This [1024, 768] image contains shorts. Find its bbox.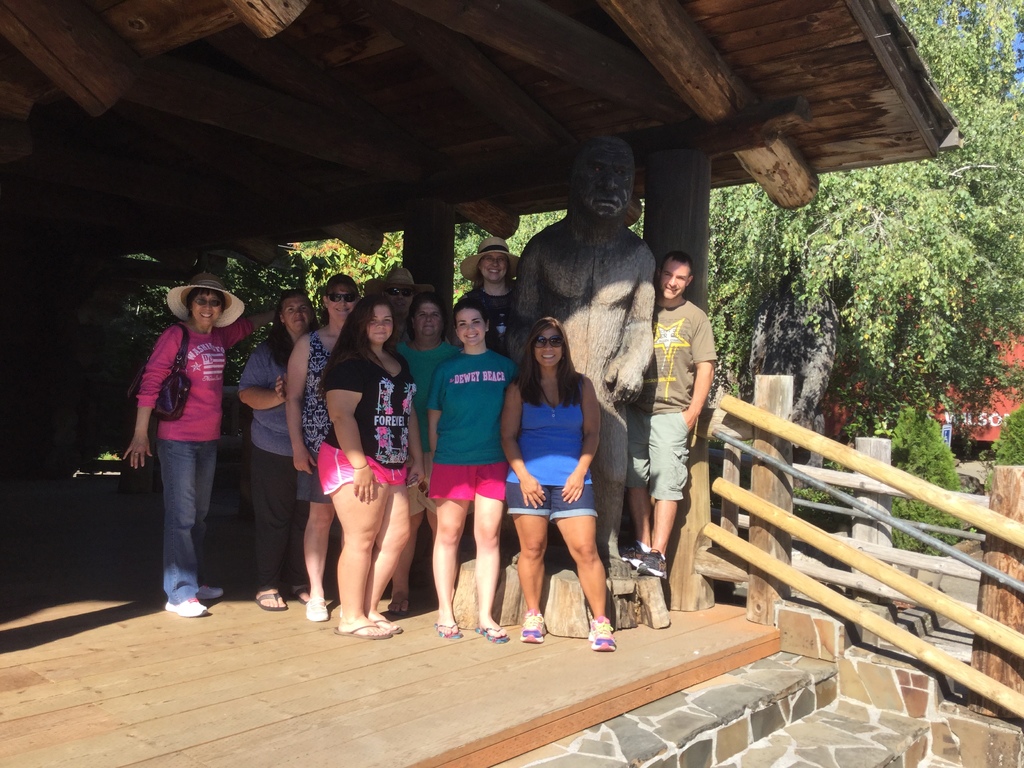
{"x1": 435, "y1": 461, "x2": 508, "y2": 505}.
